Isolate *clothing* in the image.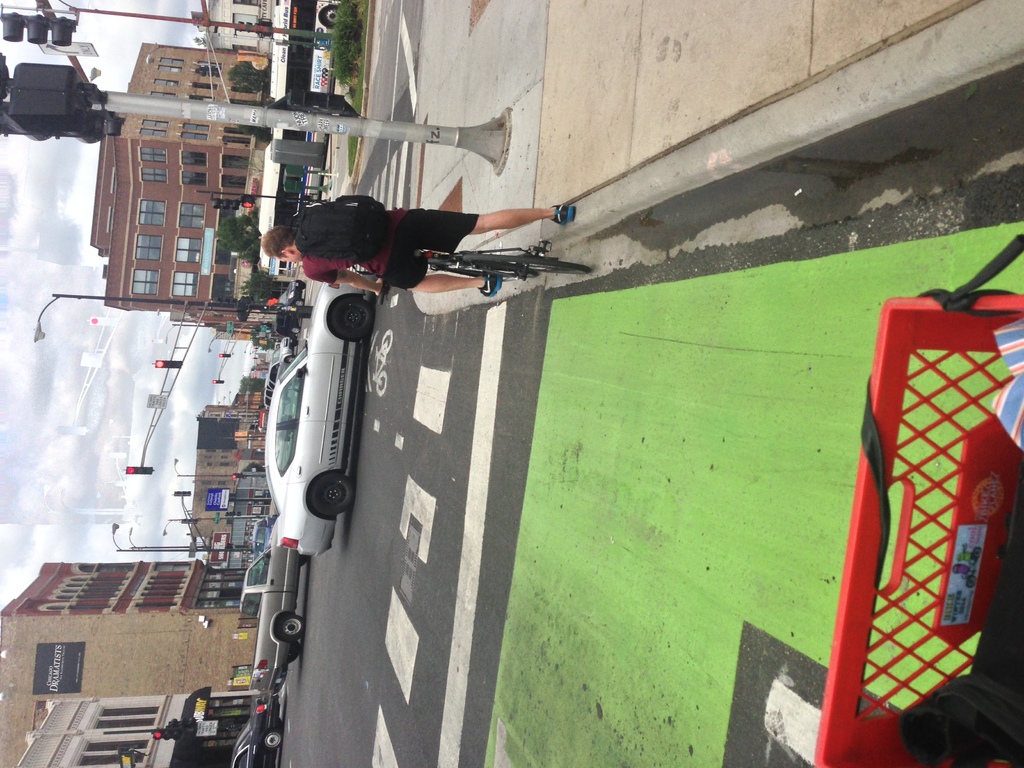
Isolated region: BBox(264, 205, 399, 291).
